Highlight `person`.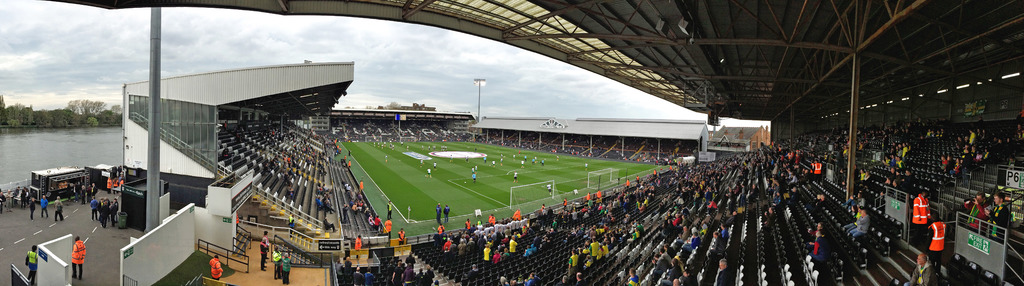
Highlighted region: (left=40, top=193, right=52, bottom=215).
